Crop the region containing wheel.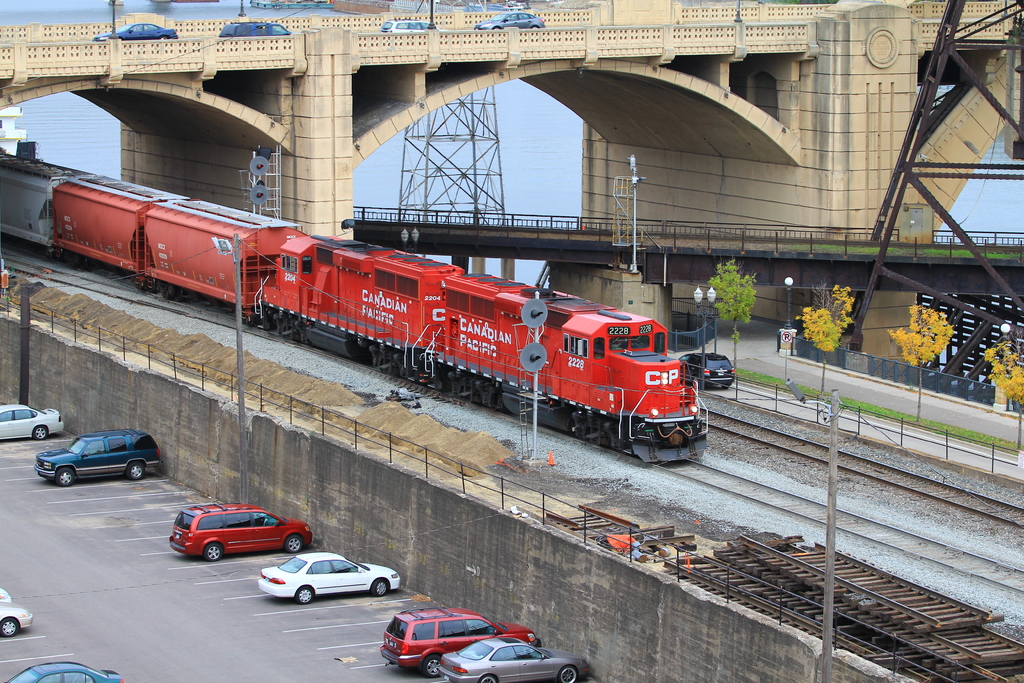
Crop region: 294:584:312:602.
